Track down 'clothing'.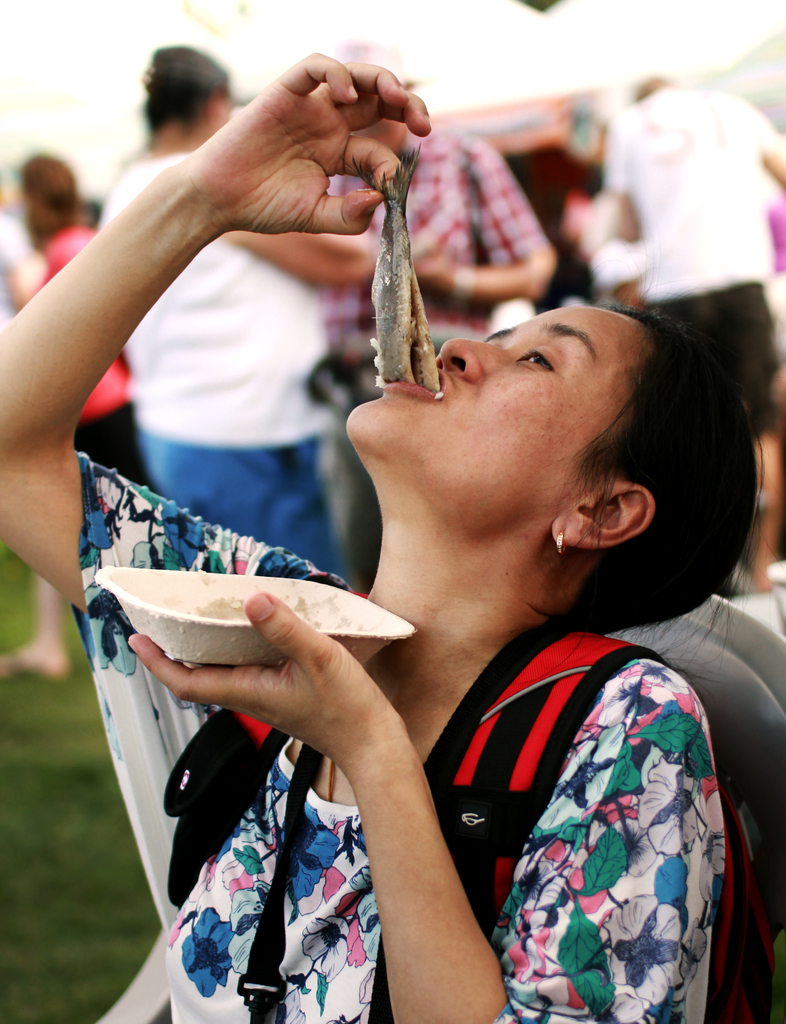
Tracked to [left=67, top=443, right=730, bottom=1023].
